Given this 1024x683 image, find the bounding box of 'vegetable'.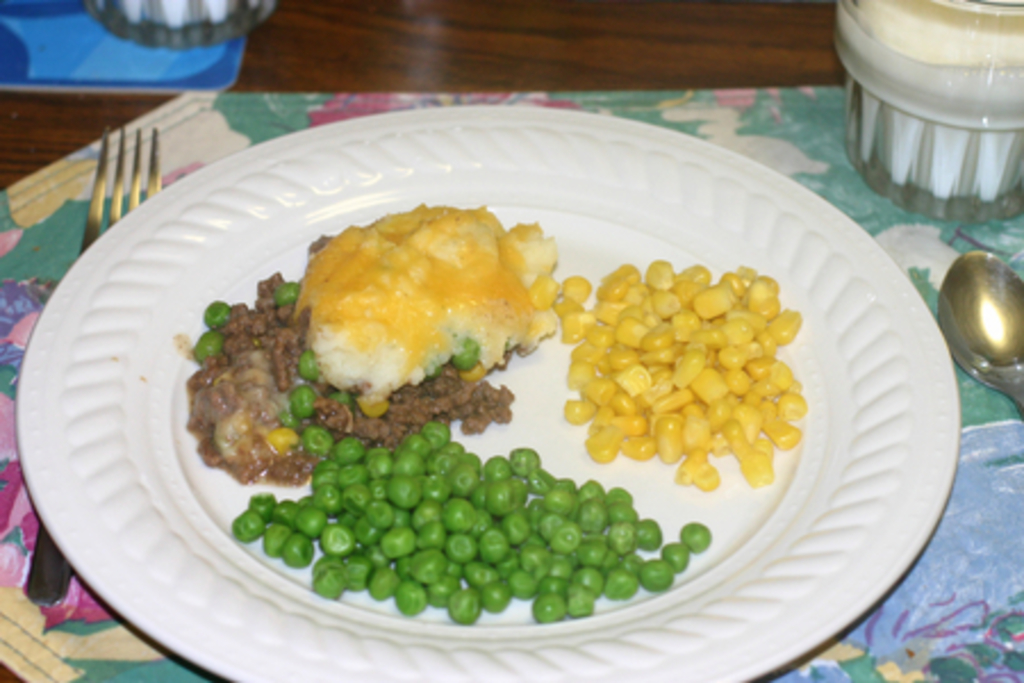
287:392:319:419.
